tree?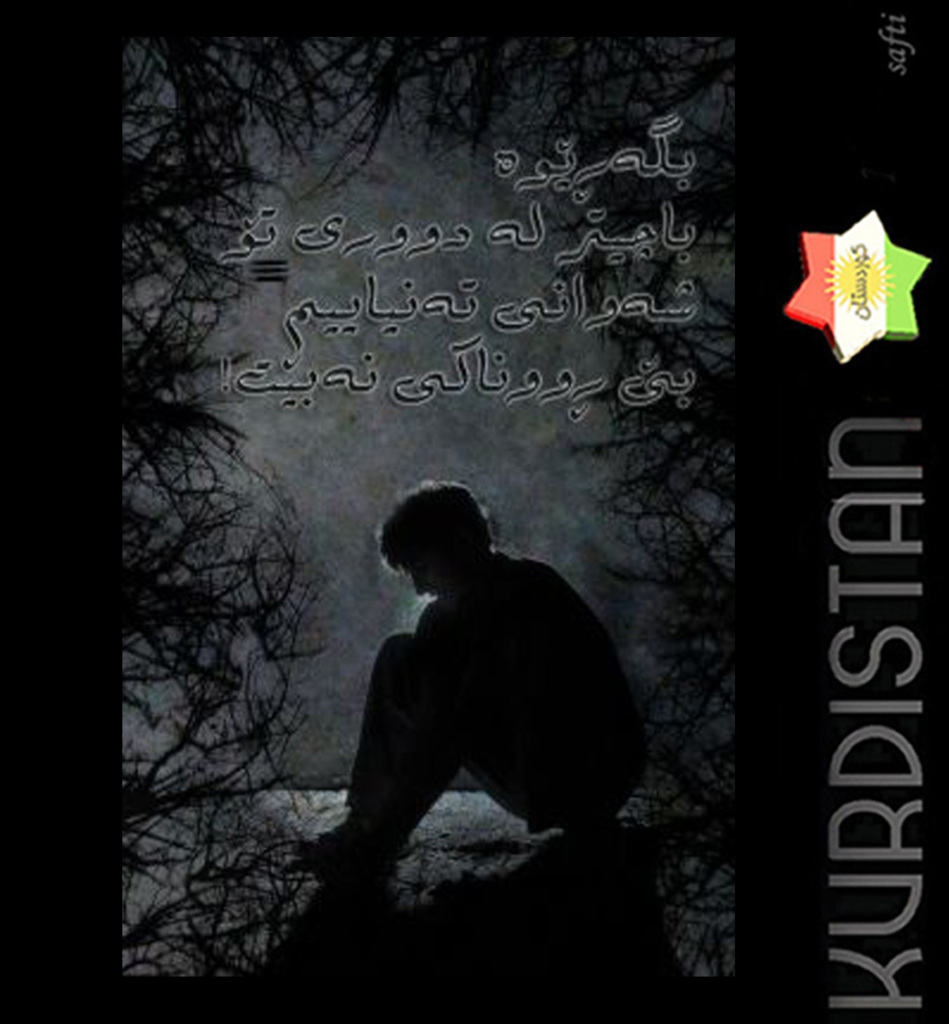
114,28,319,948
